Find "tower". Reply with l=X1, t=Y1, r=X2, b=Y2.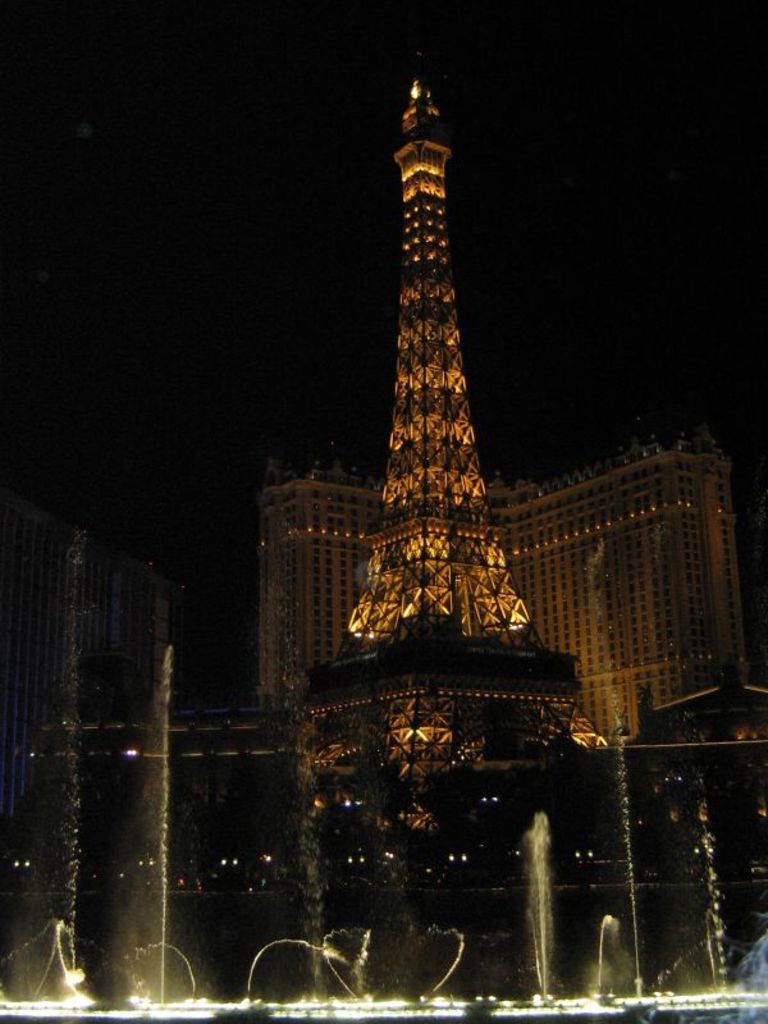
l=310, t=58, r=604, b=888.
